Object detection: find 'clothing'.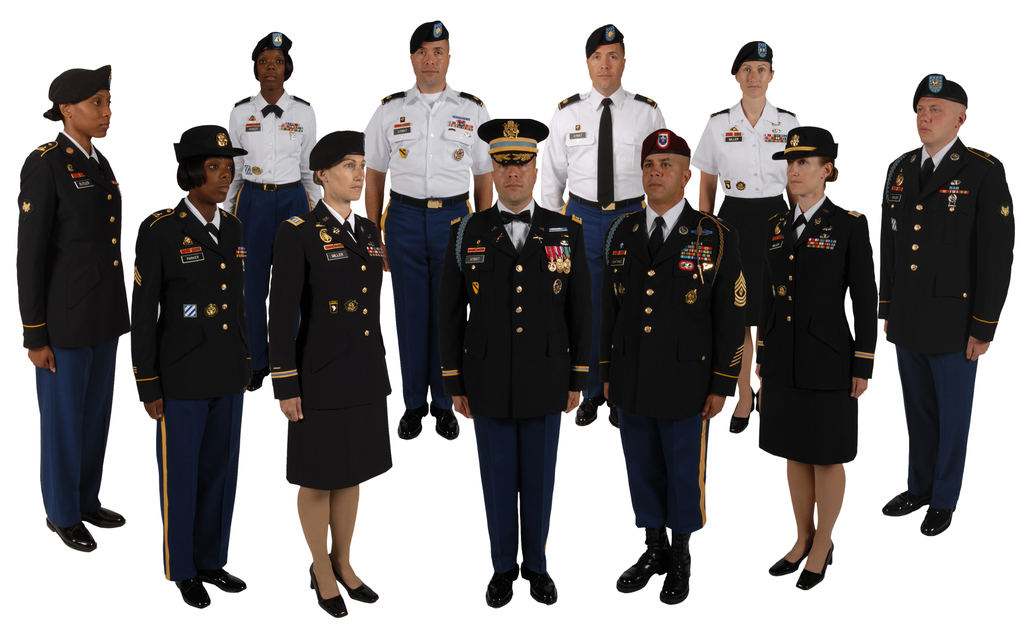
{"x1": 883, "y1": 134, "x2": 1016, "y2": 515}.
